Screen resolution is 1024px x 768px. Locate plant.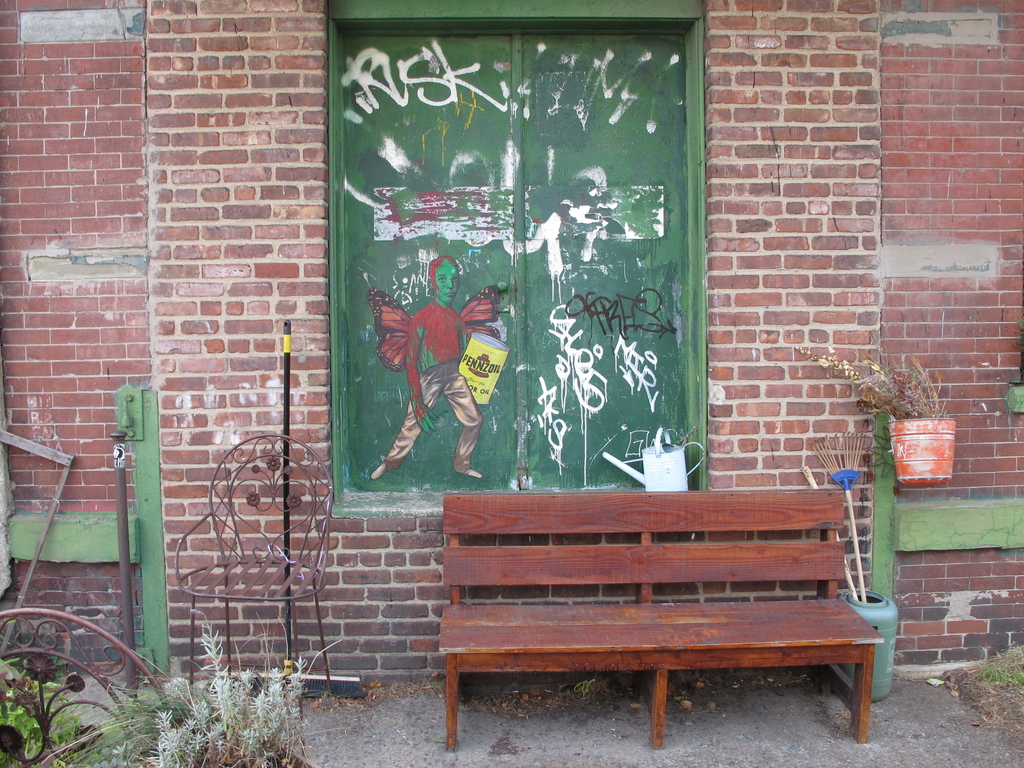
l=42, t=680, r=188, b=767.
